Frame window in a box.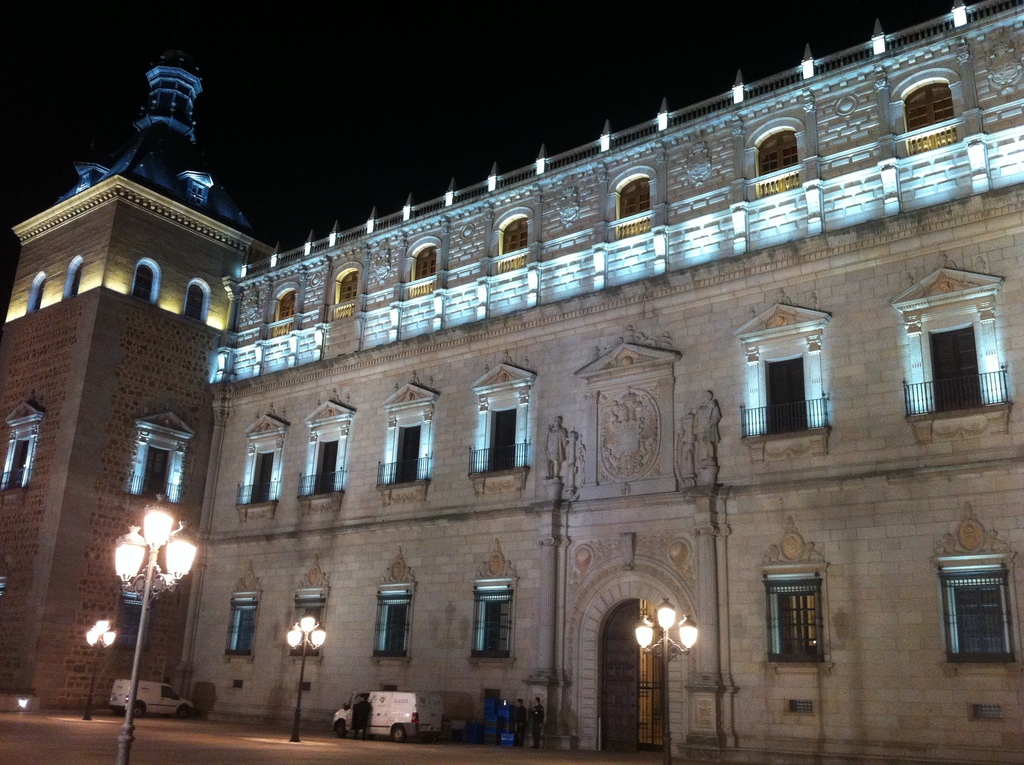
box=[772, 575, 847, 669].
